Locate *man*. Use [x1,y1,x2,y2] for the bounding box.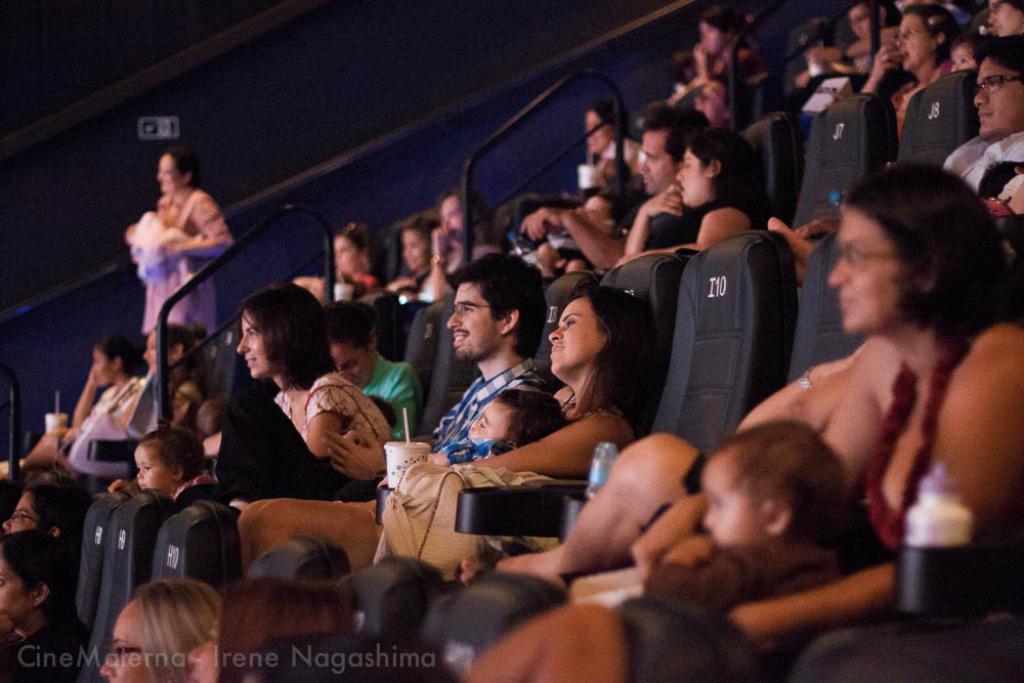
[741,163,1023,609].
